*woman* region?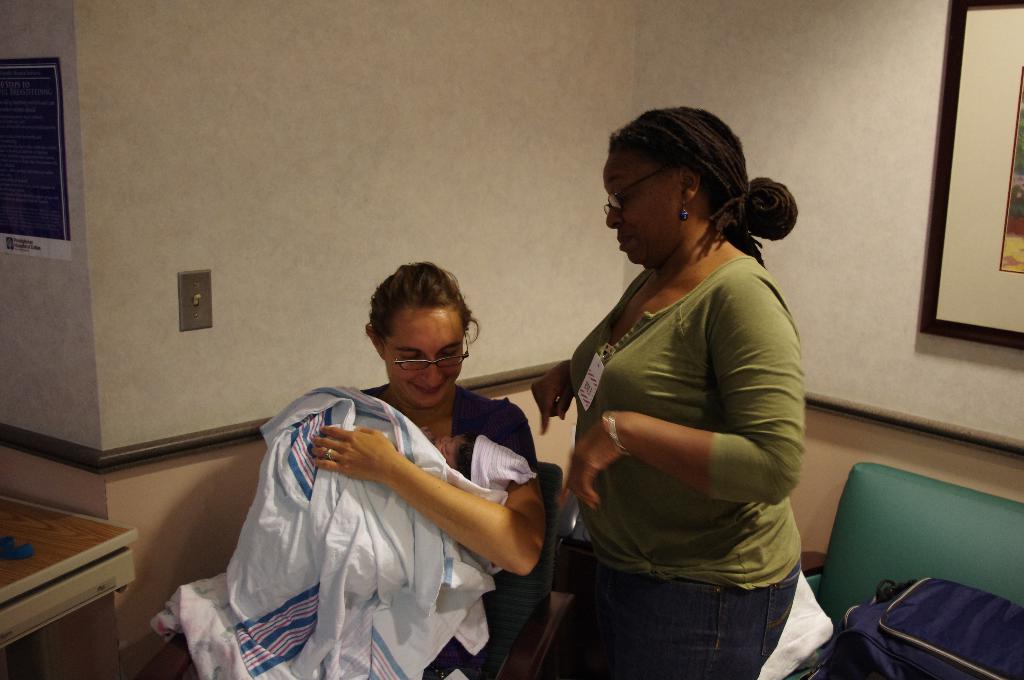
crop(531, 109, 815, 679)
